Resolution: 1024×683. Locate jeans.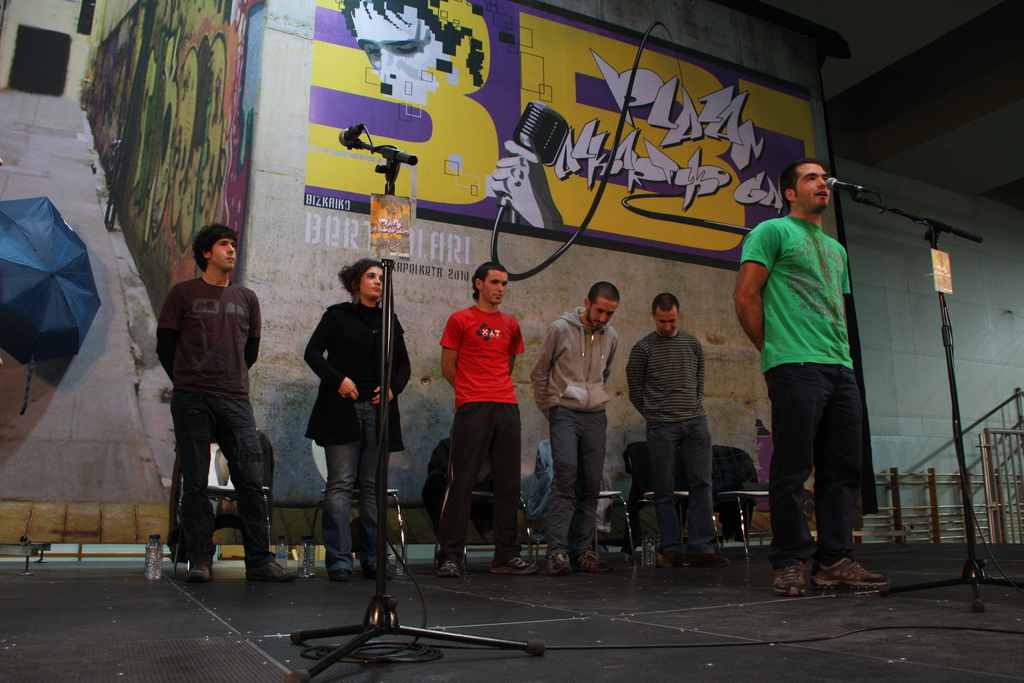
x1=778 y1=359 x2=878 y2=583.
